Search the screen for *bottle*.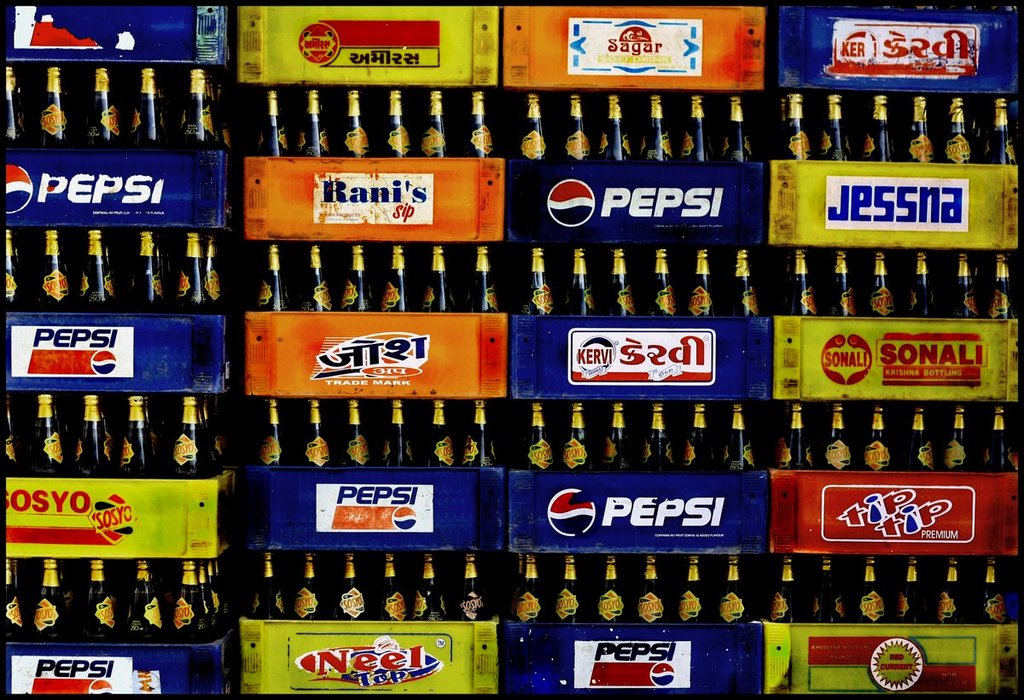
Found at bbox=(934, 559, 967, 627).
